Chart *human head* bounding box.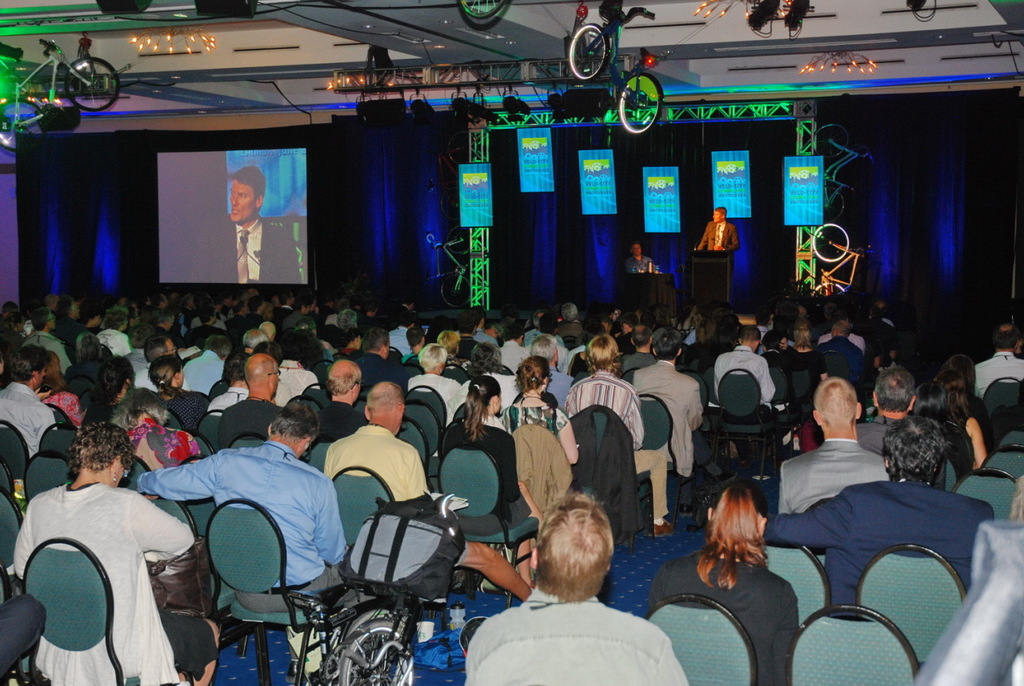
Charted: l=882, t=415, r=951, b=478.
